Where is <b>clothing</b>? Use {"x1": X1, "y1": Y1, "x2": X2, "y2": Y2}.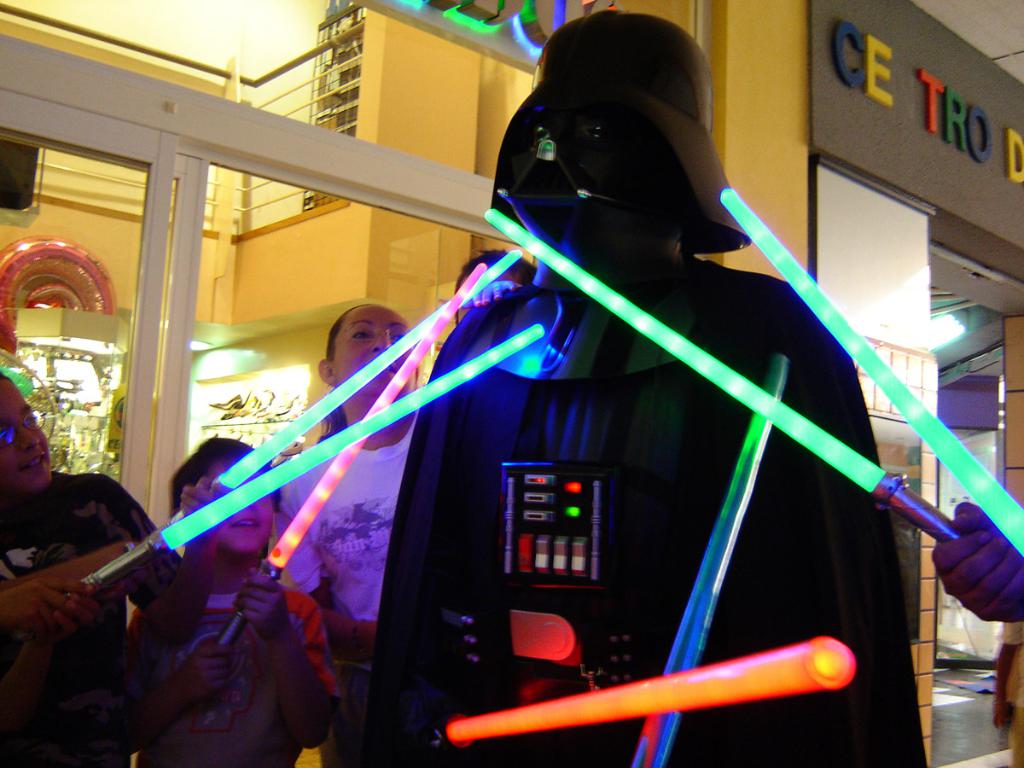
{"x1": 274, "y1": 400, "x2": 422, "y2": 765}.
